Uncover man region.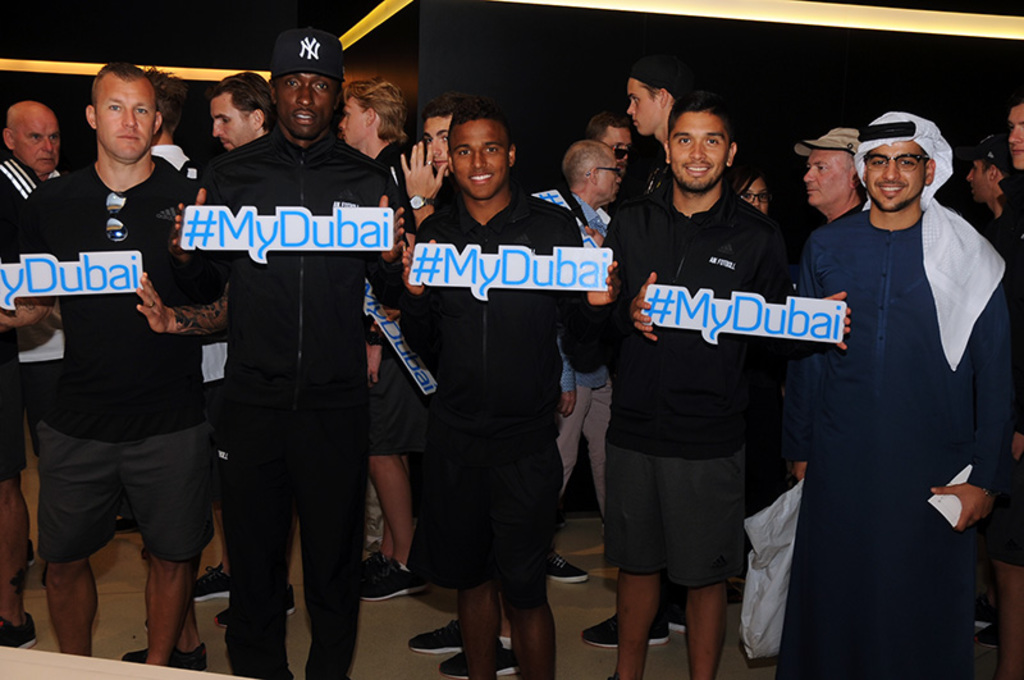
Uncovered: region(0, 54, 232, 667).
